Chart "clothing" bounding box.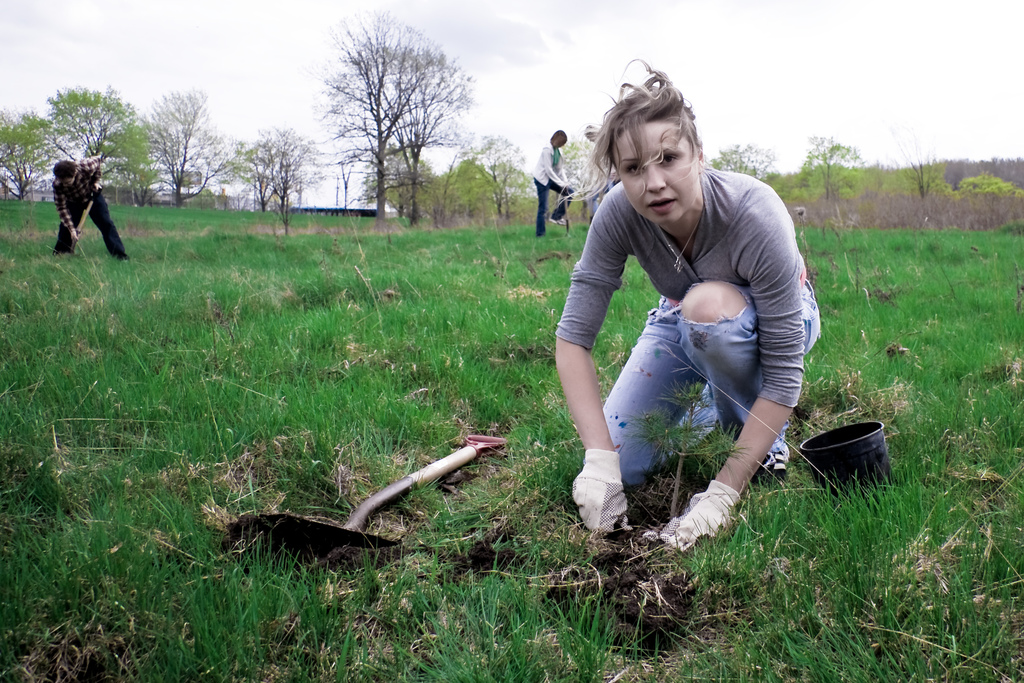
Charted: (556, 167, 808, 412).
